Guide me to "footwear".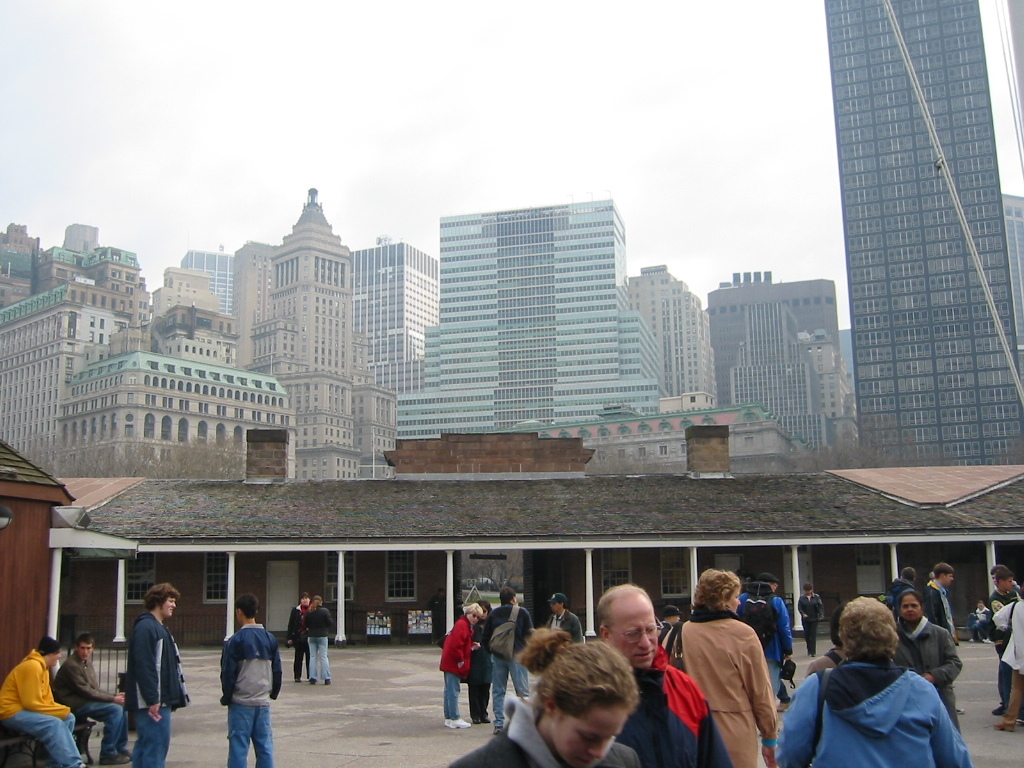
Guidance: rect(308, 672, 316, 687).
